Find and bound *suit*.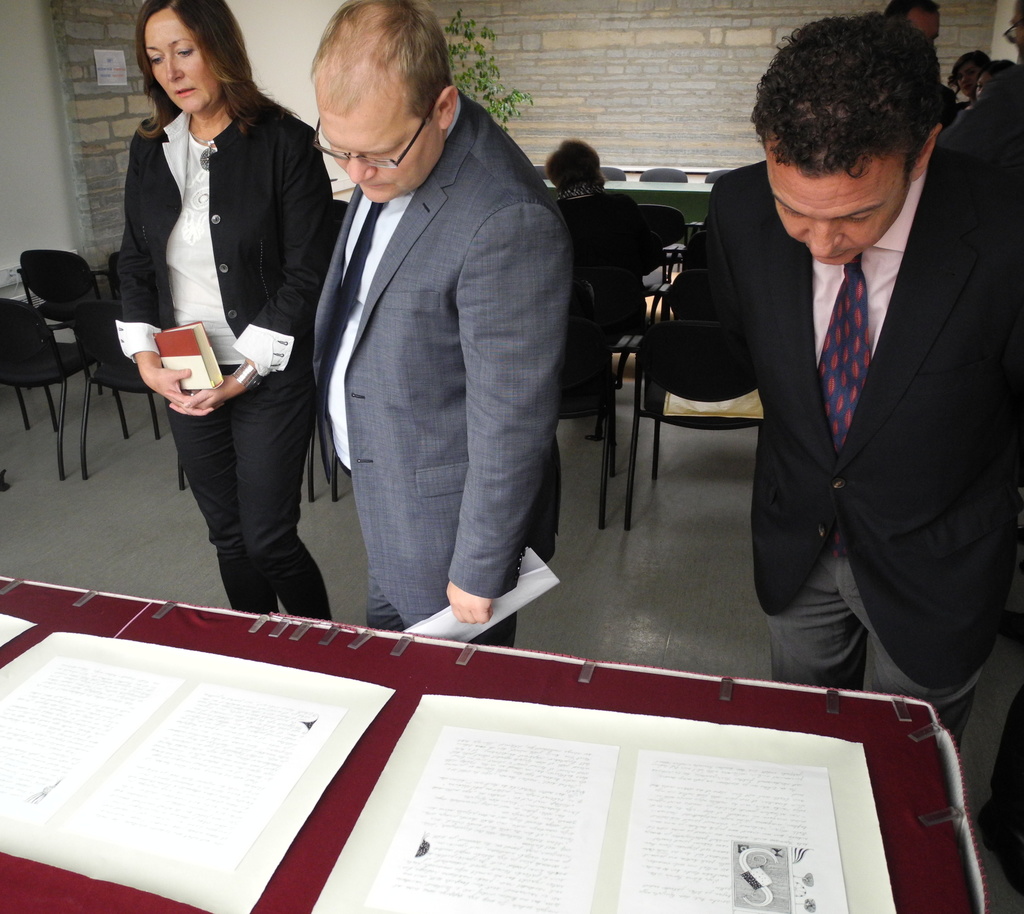
Bound: [left=684, top=44, right=1002, bottom=741].
